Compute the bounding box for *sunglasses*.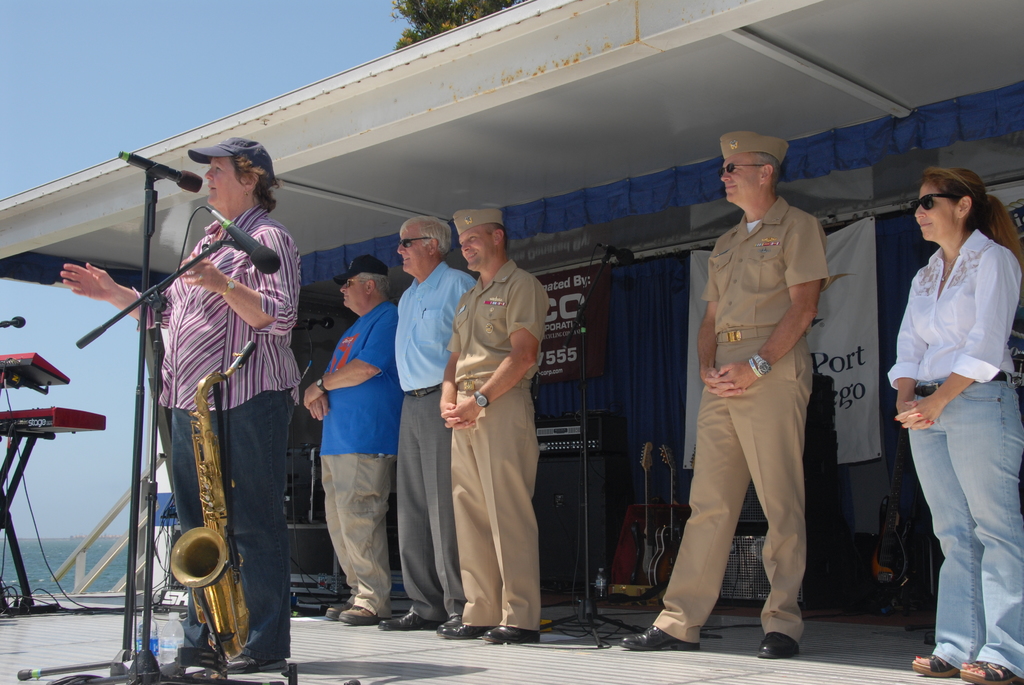
(x1=719, y1=161, x2=762, y2=174).
